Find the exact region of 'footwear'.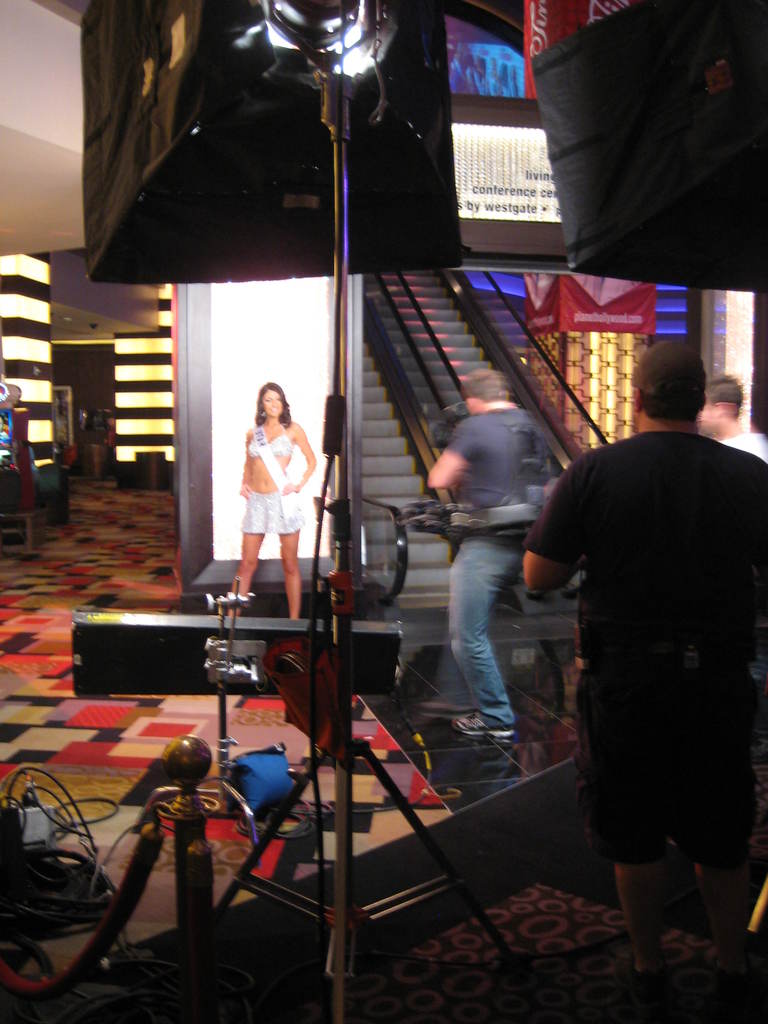
Exact region: (x1=611, y1=952, x2=670, y2=1001).
